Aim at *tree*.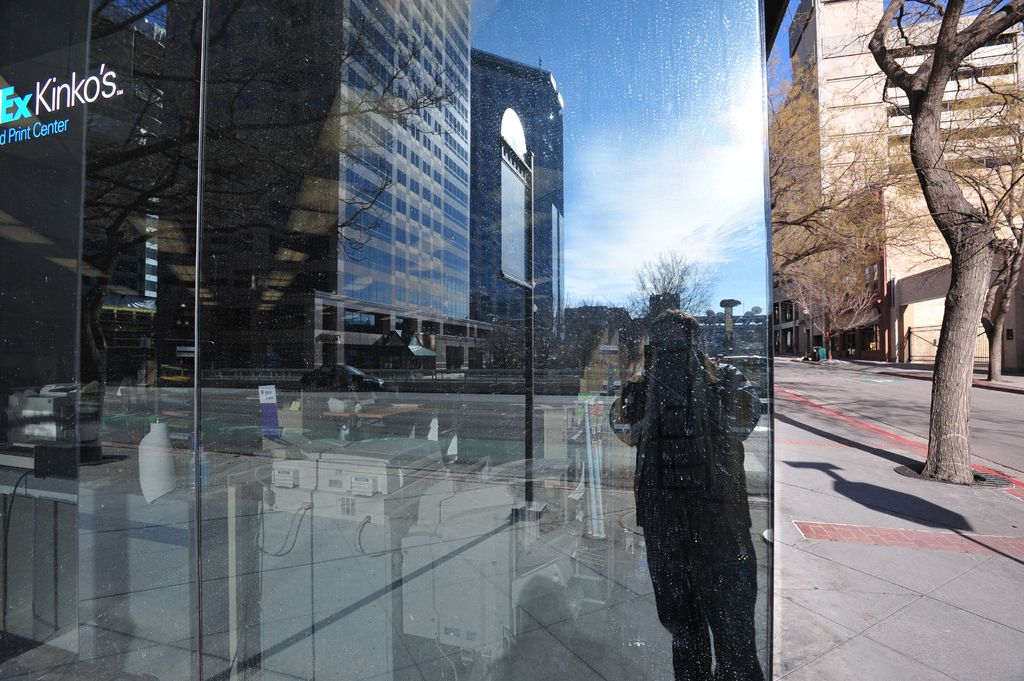
Aimed at crop(930, 56, 1019, 357).
